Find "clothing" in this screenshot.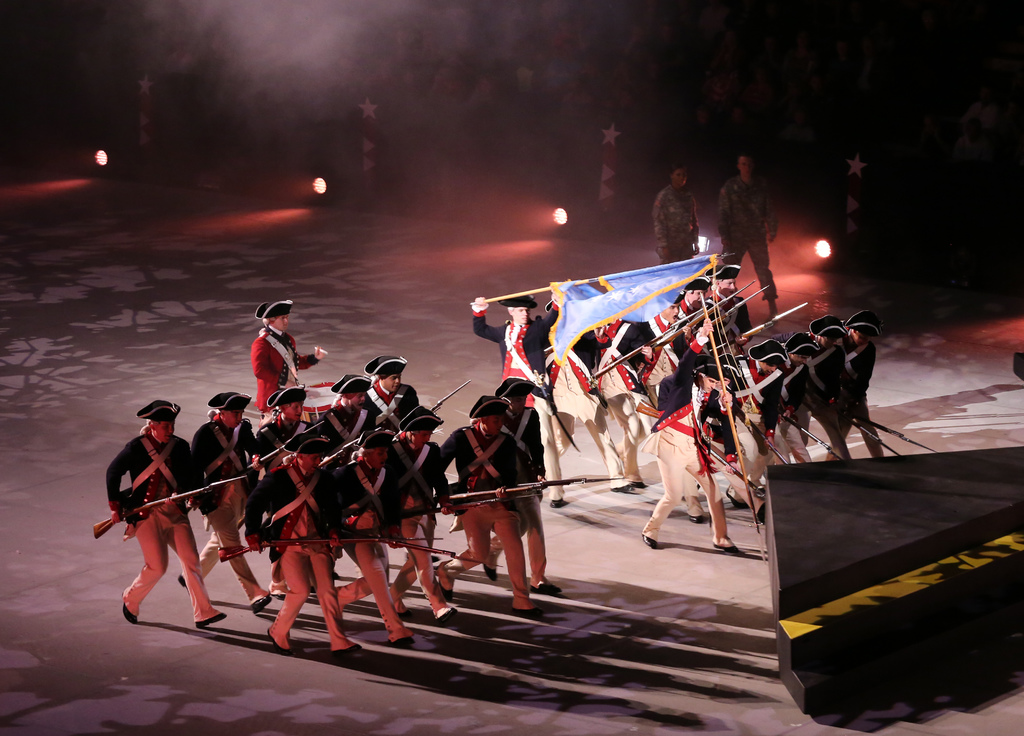
The bounding box for "clothing" is select_region(652, 185, 699, 260).
